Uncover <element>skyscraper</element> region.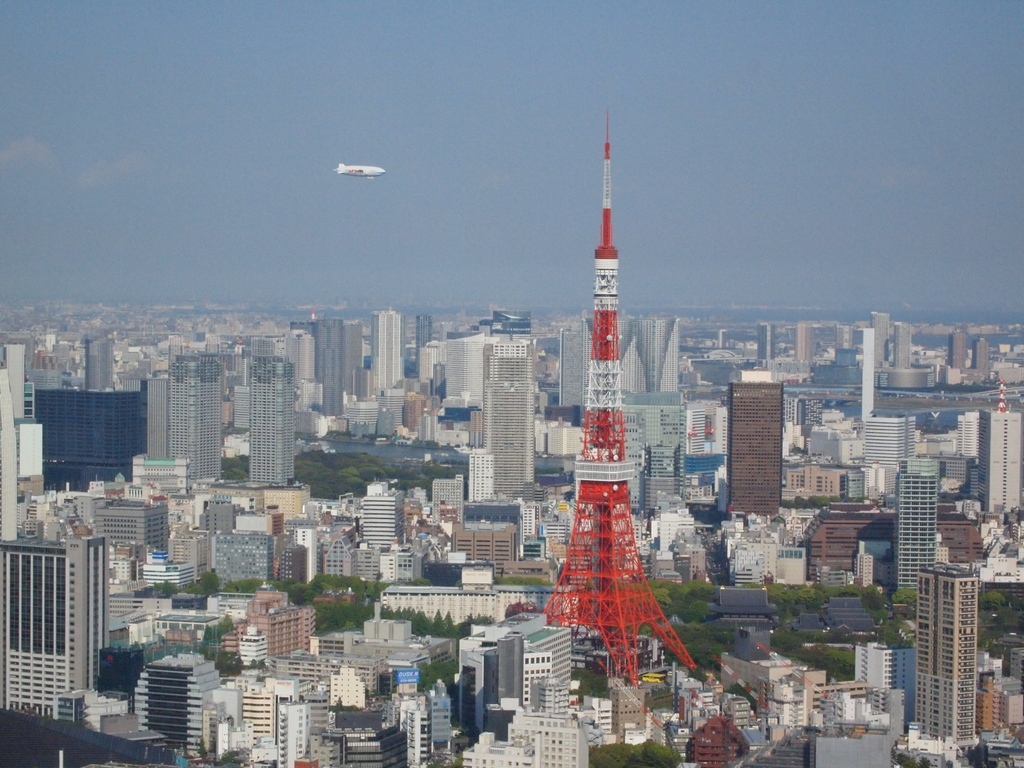
Uncovered: [224,503,292,579].
